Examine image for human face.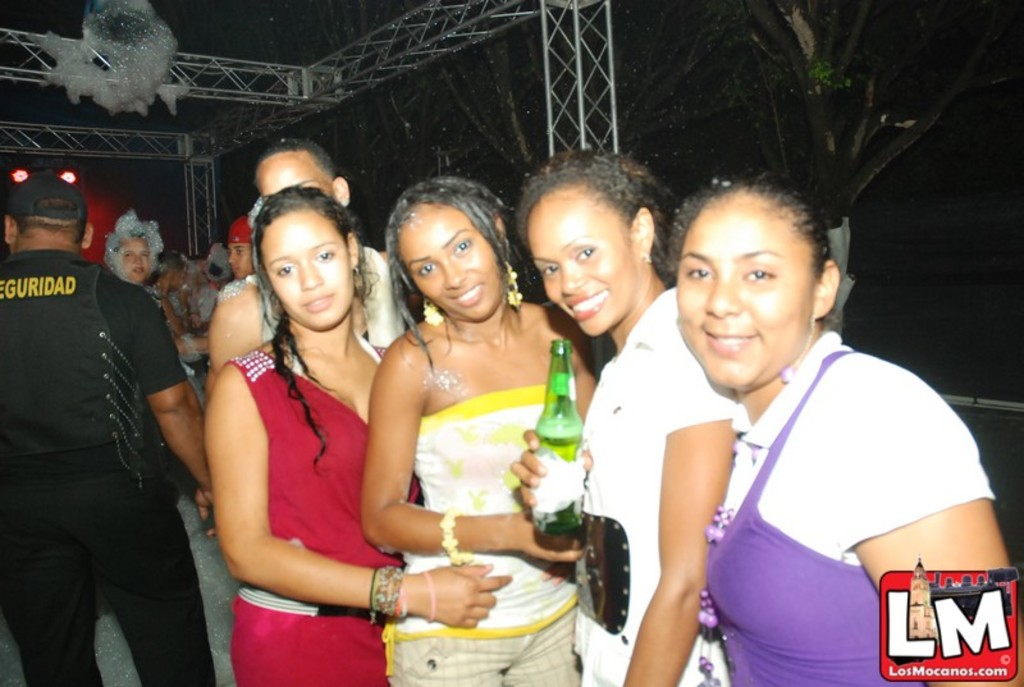
Examination result: locate(668, 205, 806, 400).
